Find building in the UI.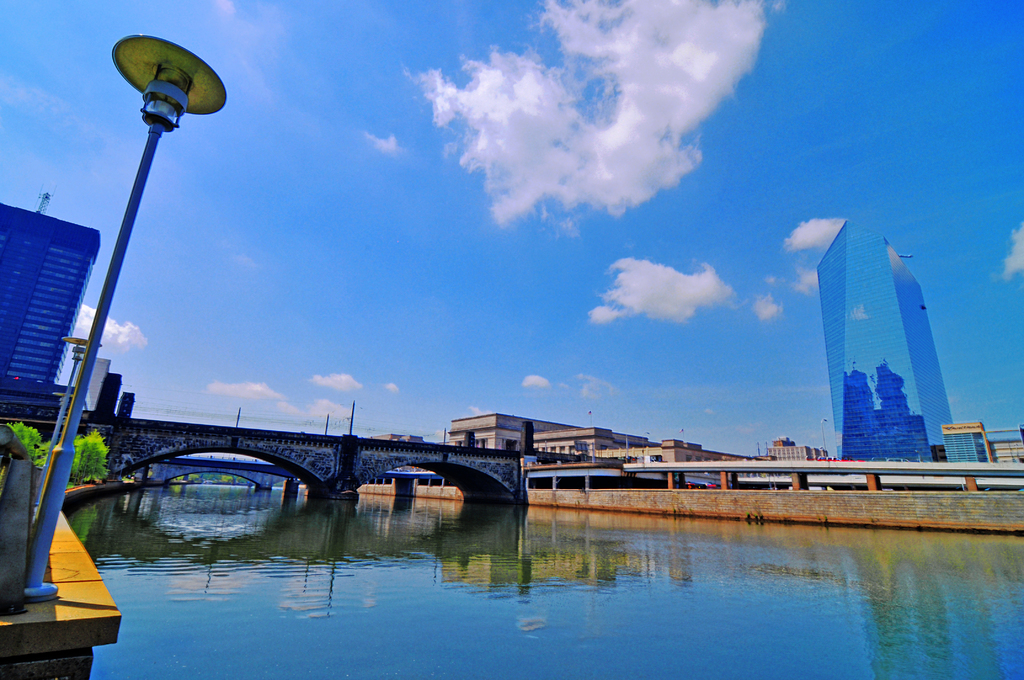
UI element at [left=768, top=437, right=826, bottom=458].
